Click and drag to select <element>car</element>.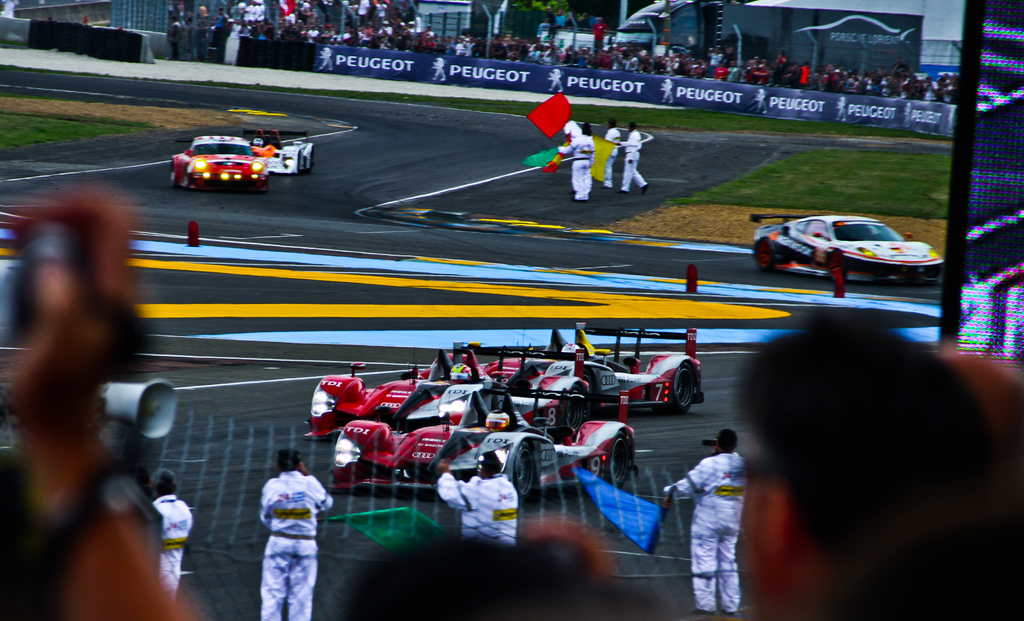
Selection: x1=753, y1=213, x2=946, y2=282.
